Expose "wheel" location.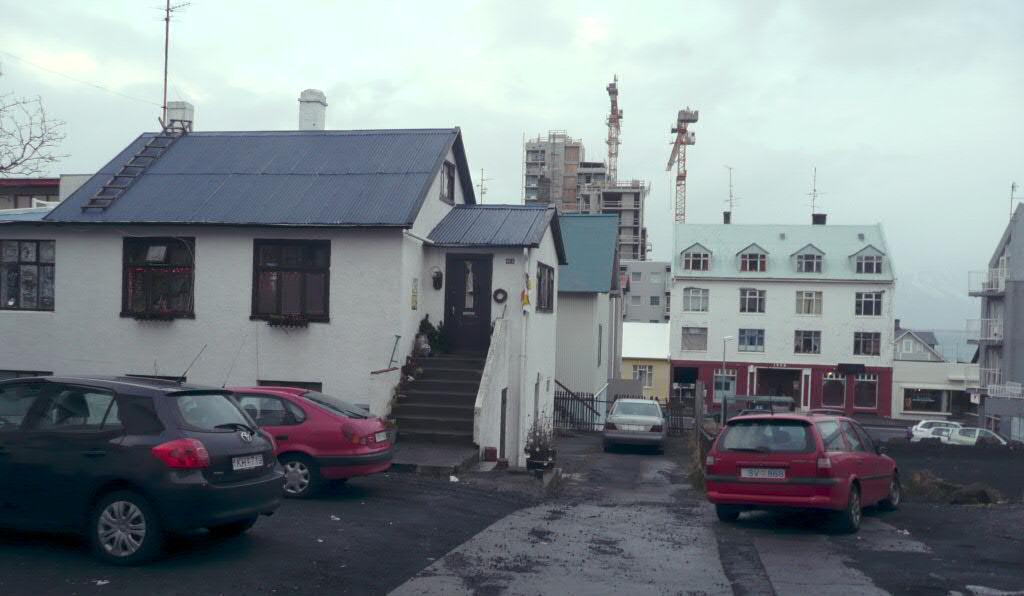
Exposed at [880,476,904,507].
